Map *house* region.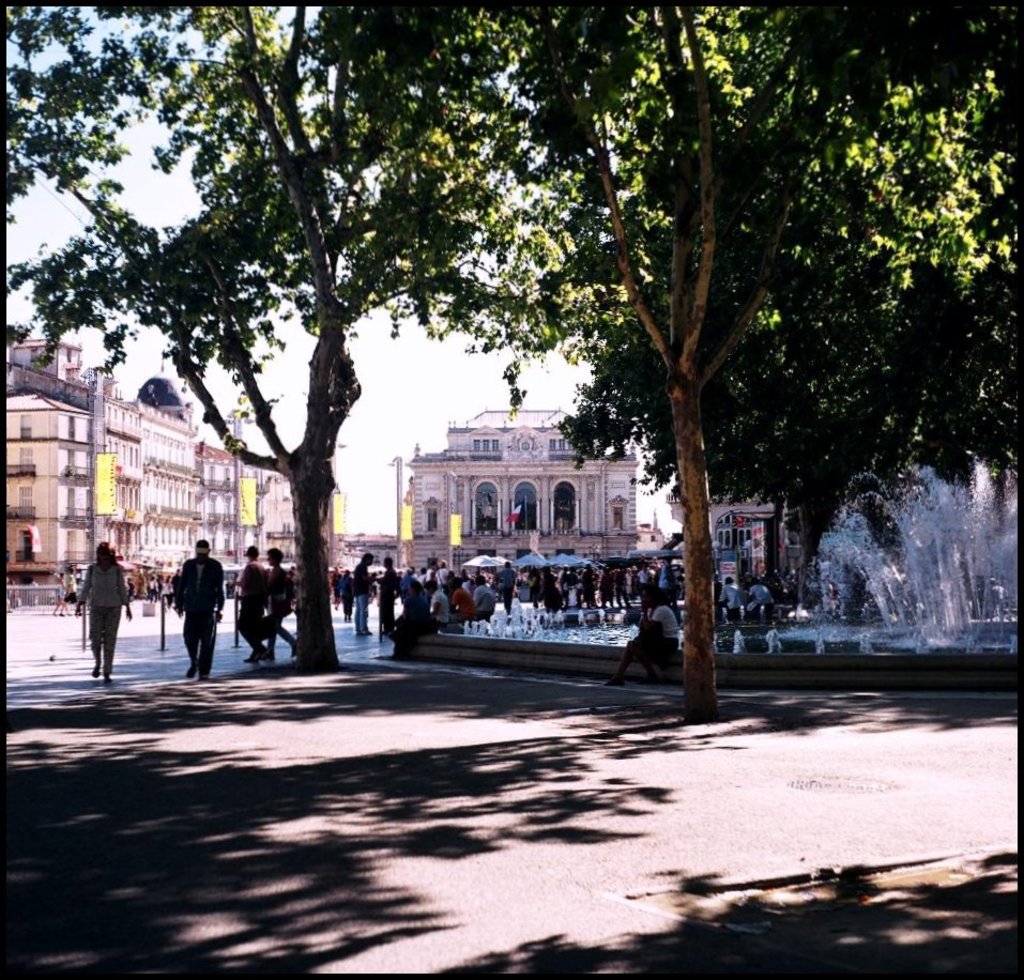
Mapped to x1=692, y1=473, x2=789, y2=594.
